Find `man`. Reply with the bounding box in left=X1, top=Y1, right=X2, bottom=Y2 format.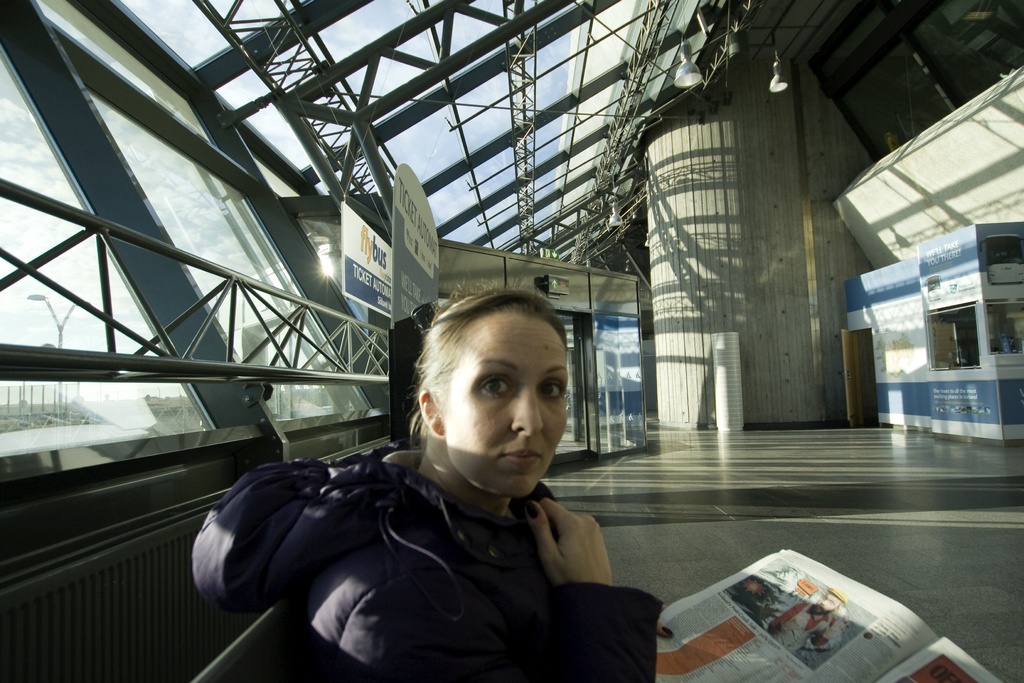
left=765, top=580, right=852, bottom=670.
